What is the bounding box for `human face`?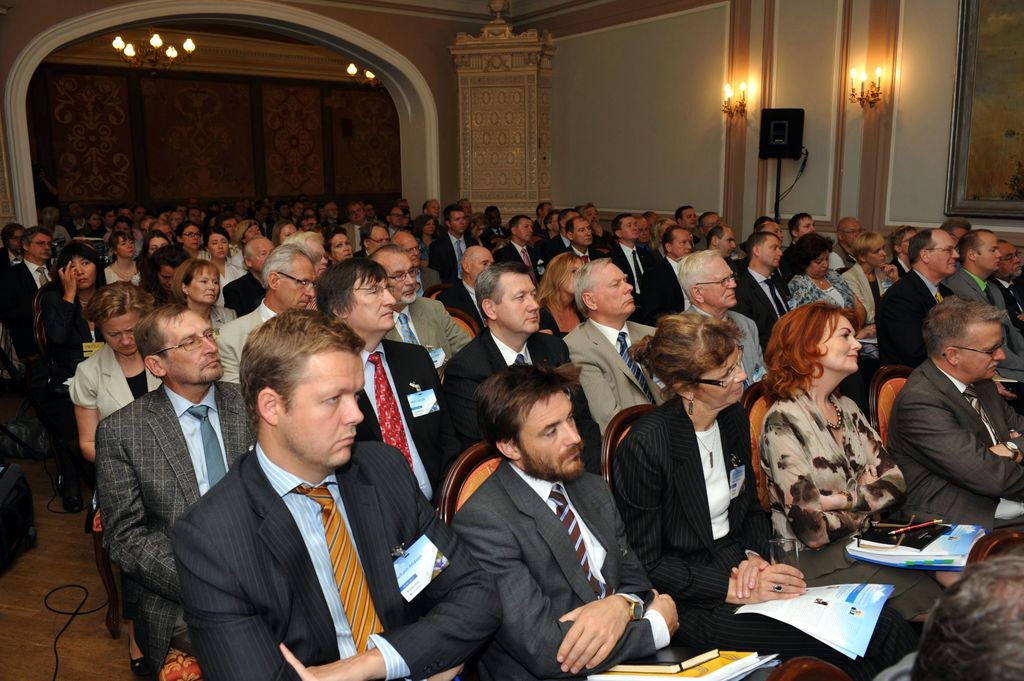
box=[148, 236, 170, 258].
